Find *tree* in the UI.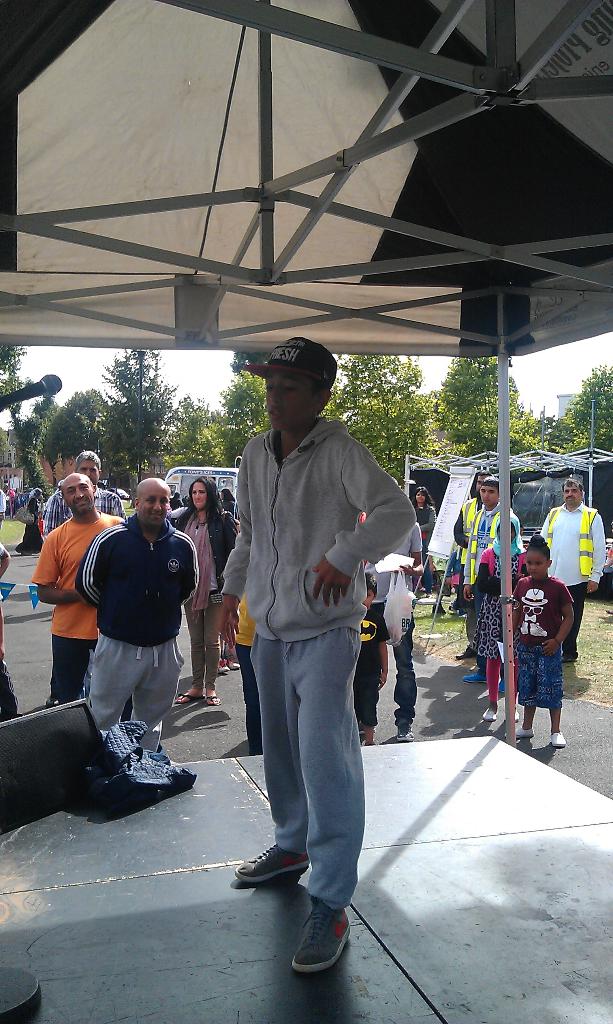
UI element at select_region(44, 384, 108, 483).
